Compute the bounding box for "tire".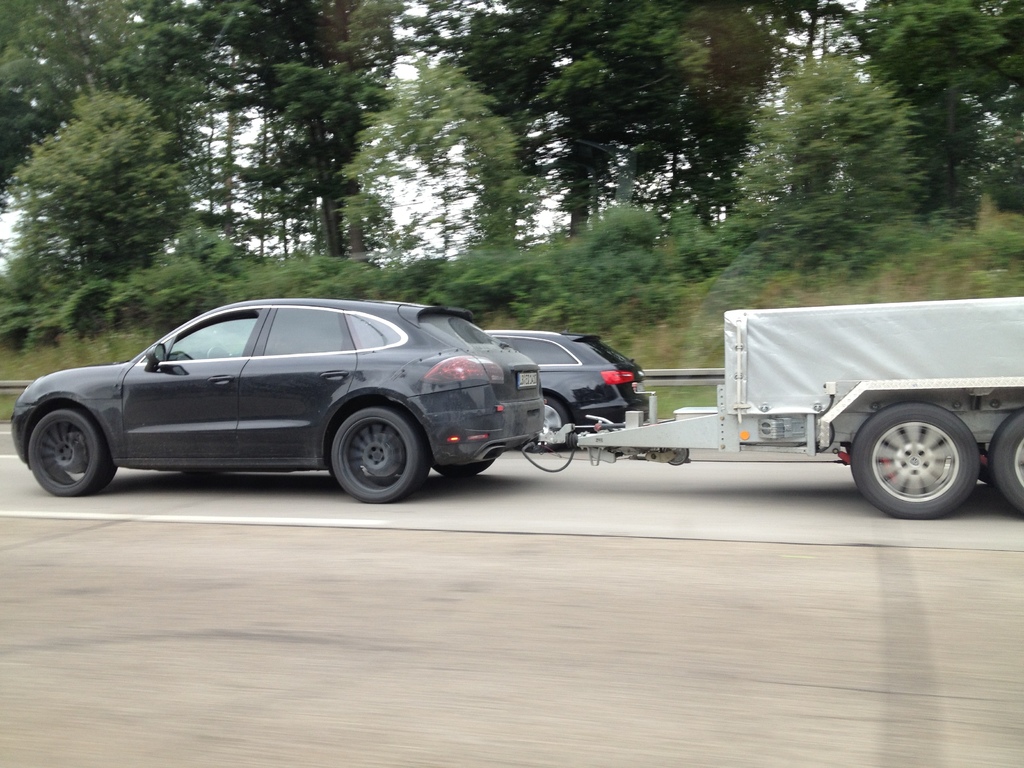
852:392:976:513.
